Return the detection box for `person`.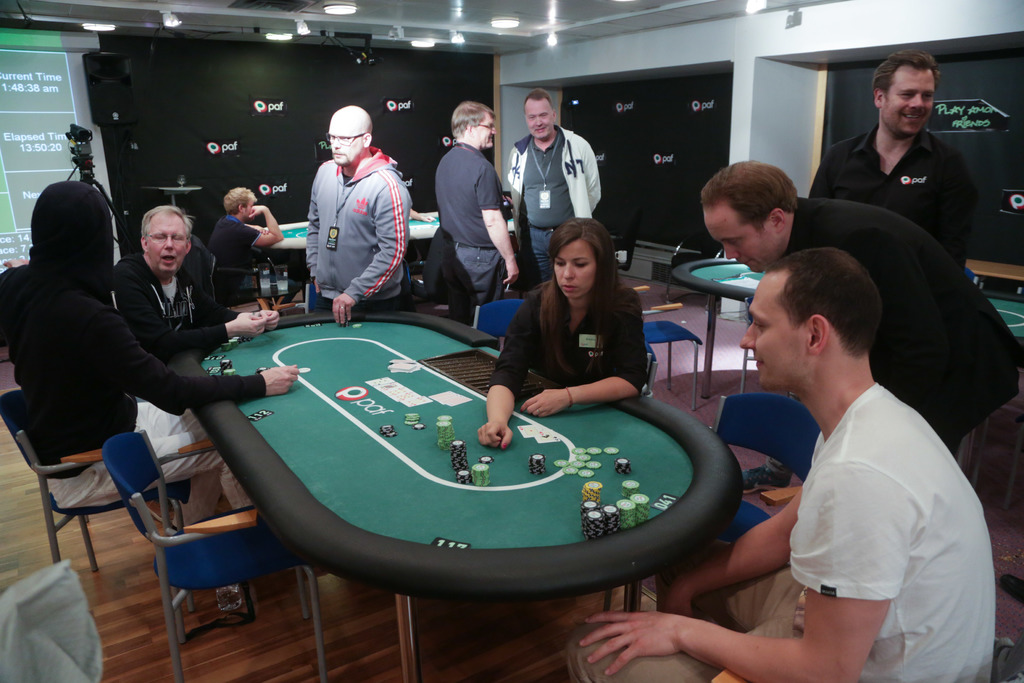
select_region(105, 204, 279, 362).
